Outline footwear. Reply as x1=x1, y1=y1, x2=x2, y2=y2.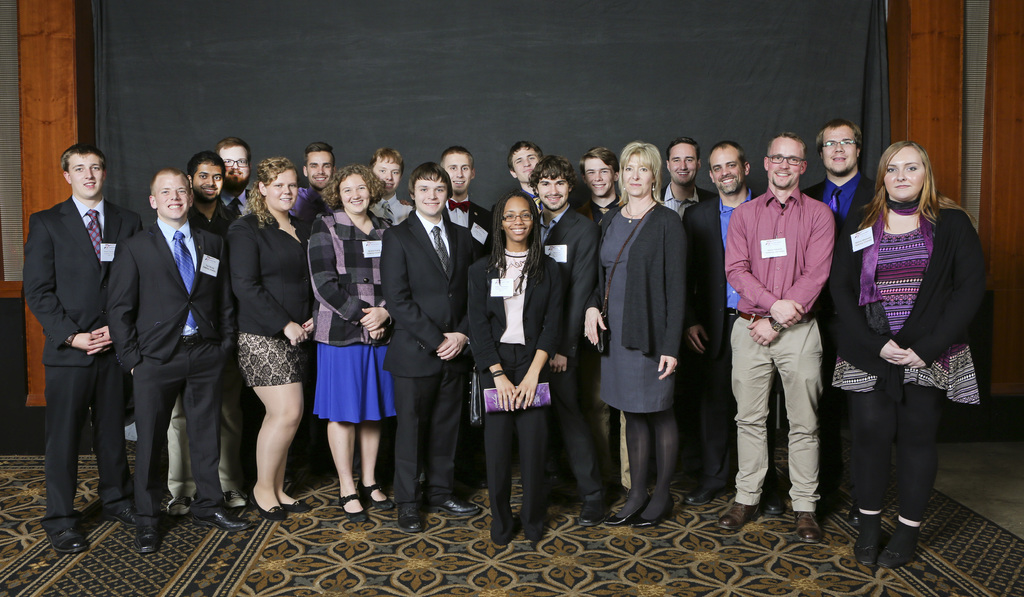
x1=758, y1=471, x2=781, y2=514.
